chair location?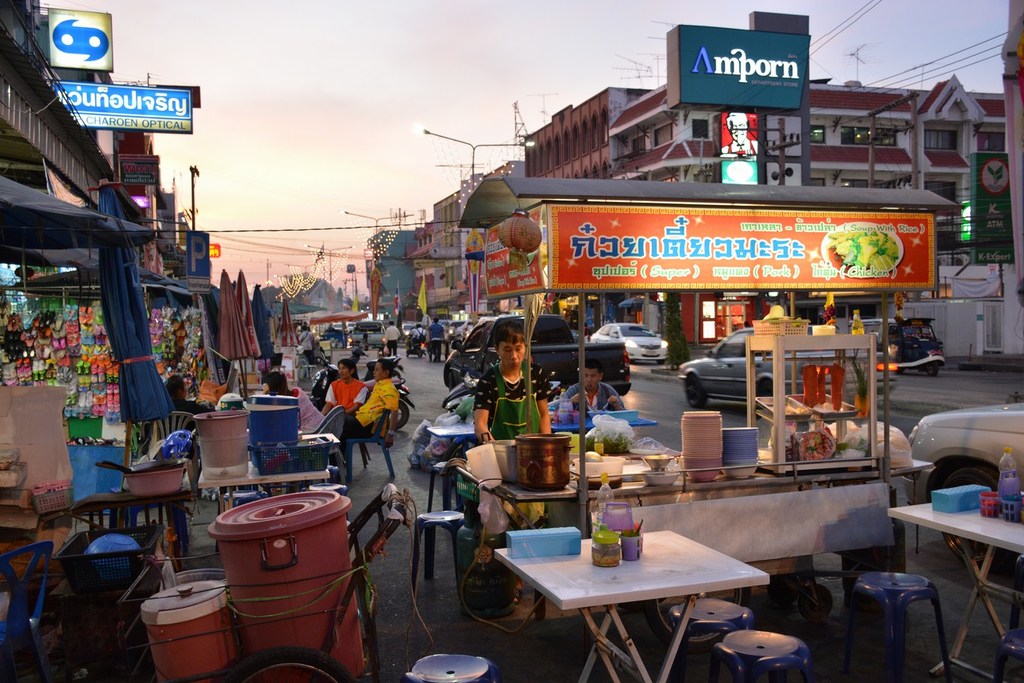
[309, 407, 350, 486]
